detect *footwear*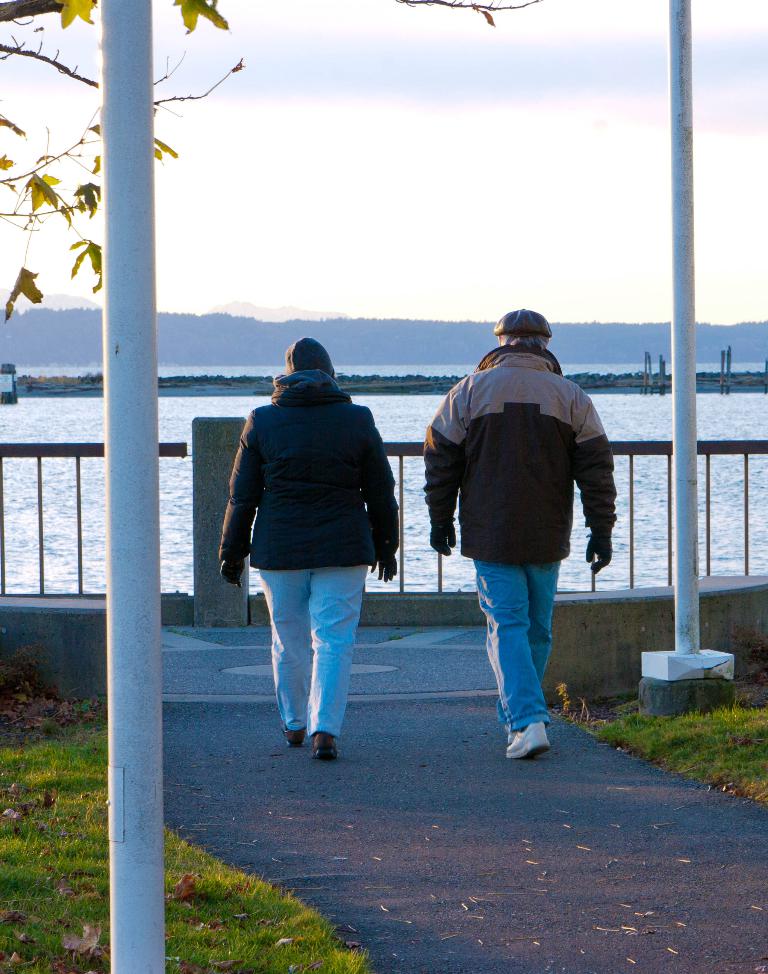
x1=277 y1=725 x2=308 y2=746
